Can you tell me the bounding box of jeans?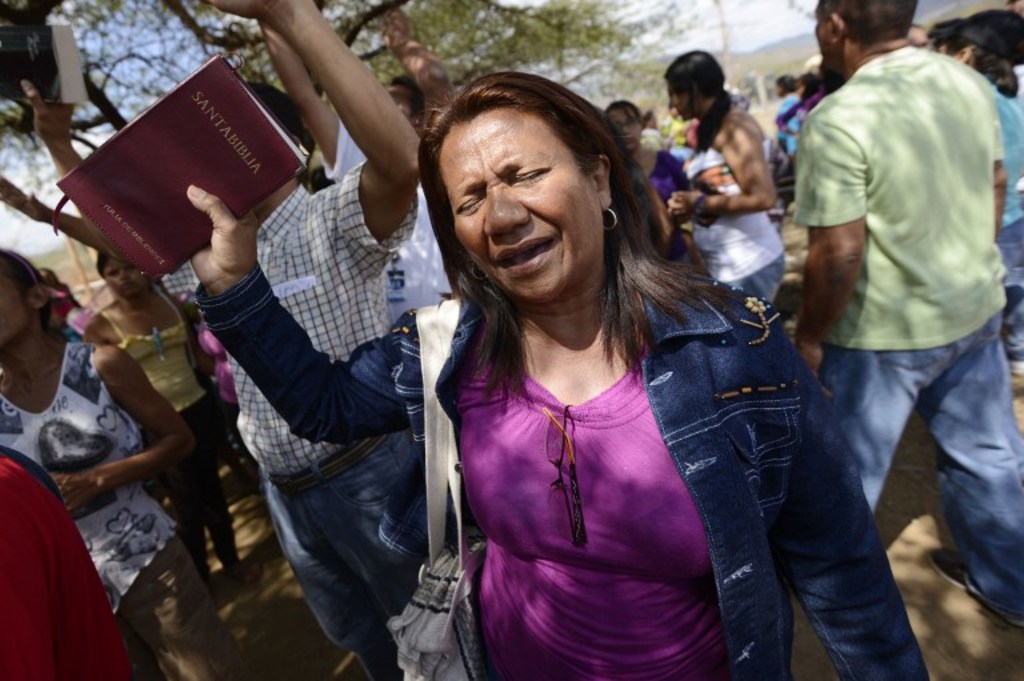
box=[261, 414, 412, 680].
